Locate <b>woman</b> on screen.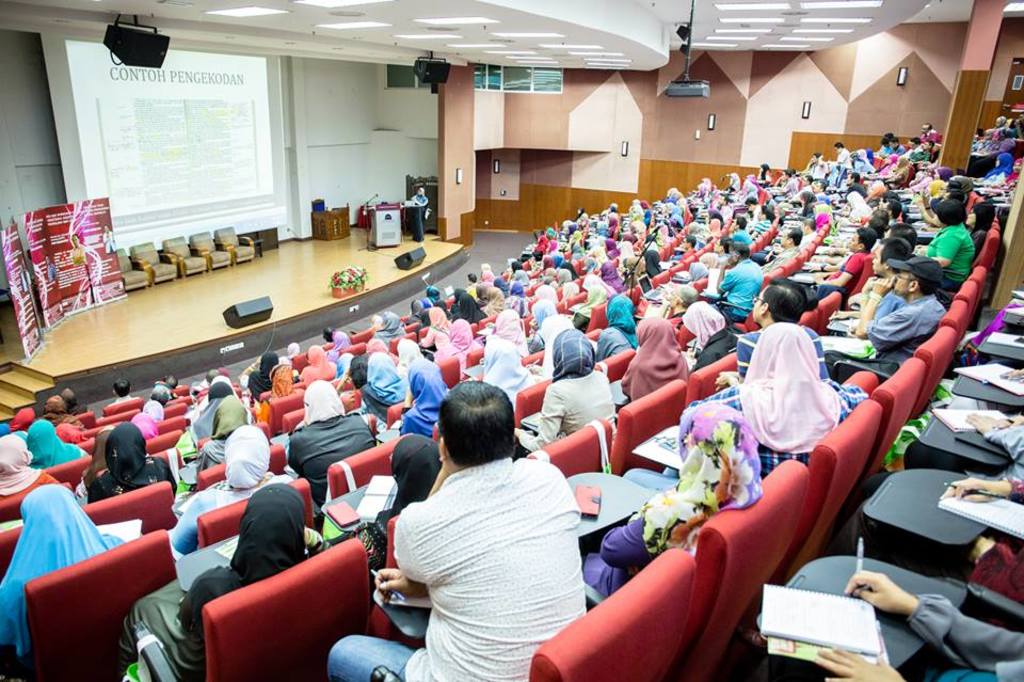
On screen at [397, 361, 449, 438].
